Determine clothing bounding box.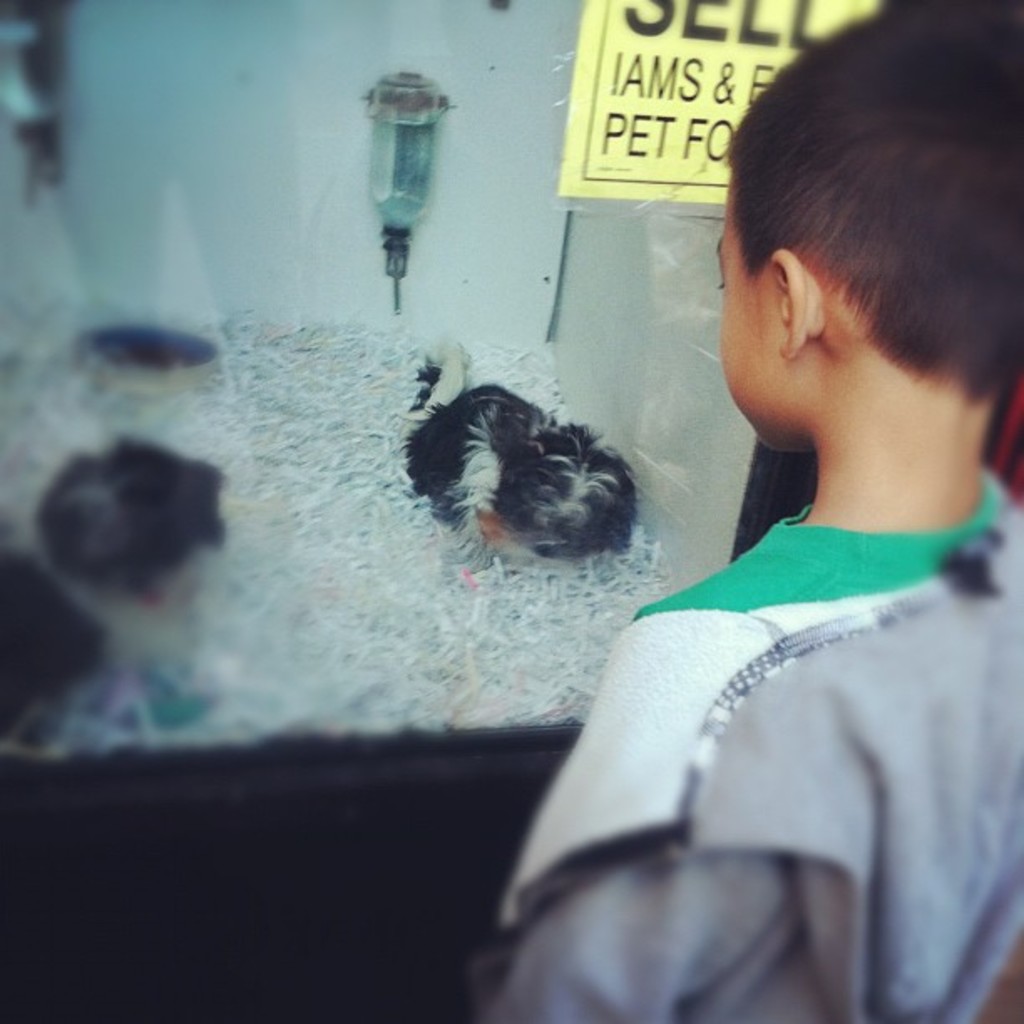
Determined: {"x1": 470, "y1": 463, "x2": 1022, "y2": 1022}.
